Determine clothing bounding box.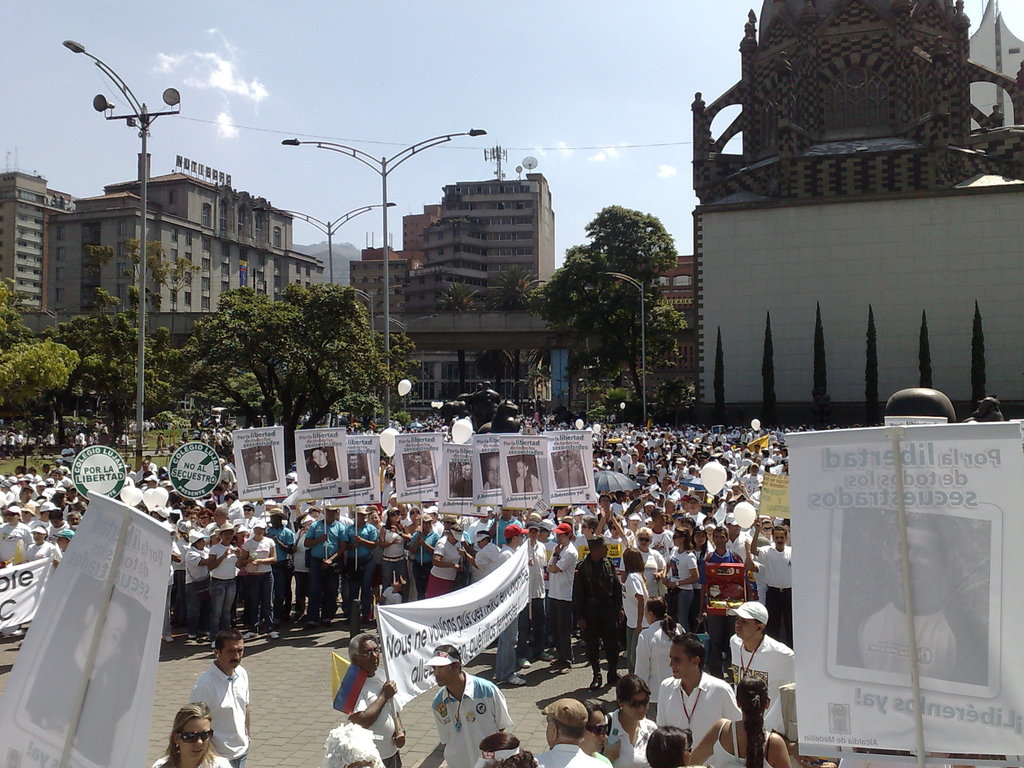
Determined: left=709, top=560, right=753, bottom=622.
